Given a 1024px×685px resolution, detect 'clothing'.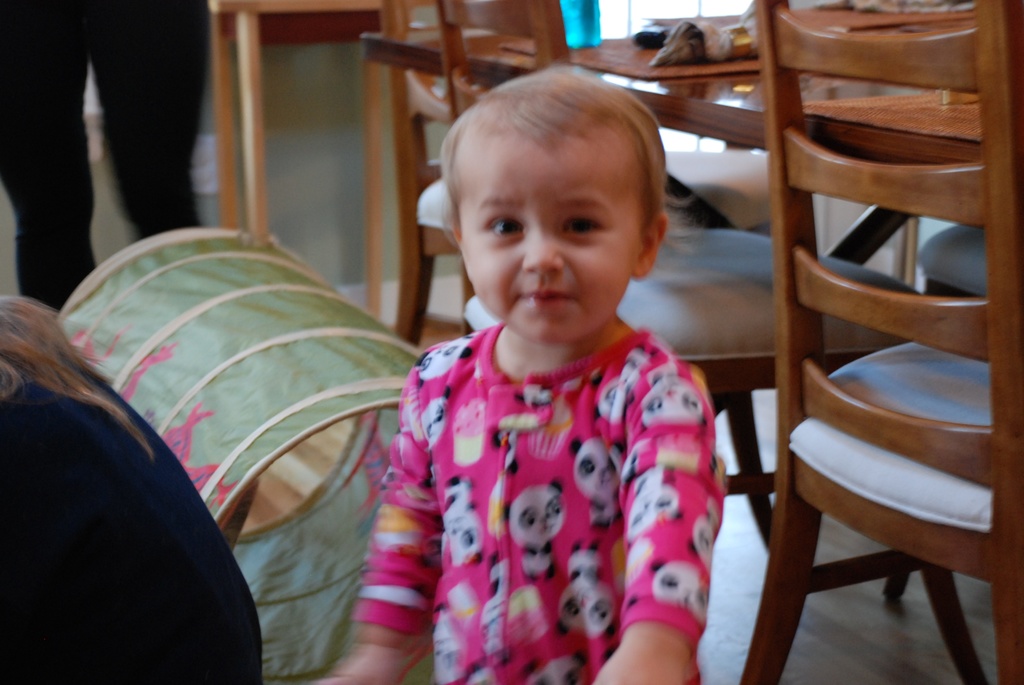
detection(0, 290, 269, 684).
